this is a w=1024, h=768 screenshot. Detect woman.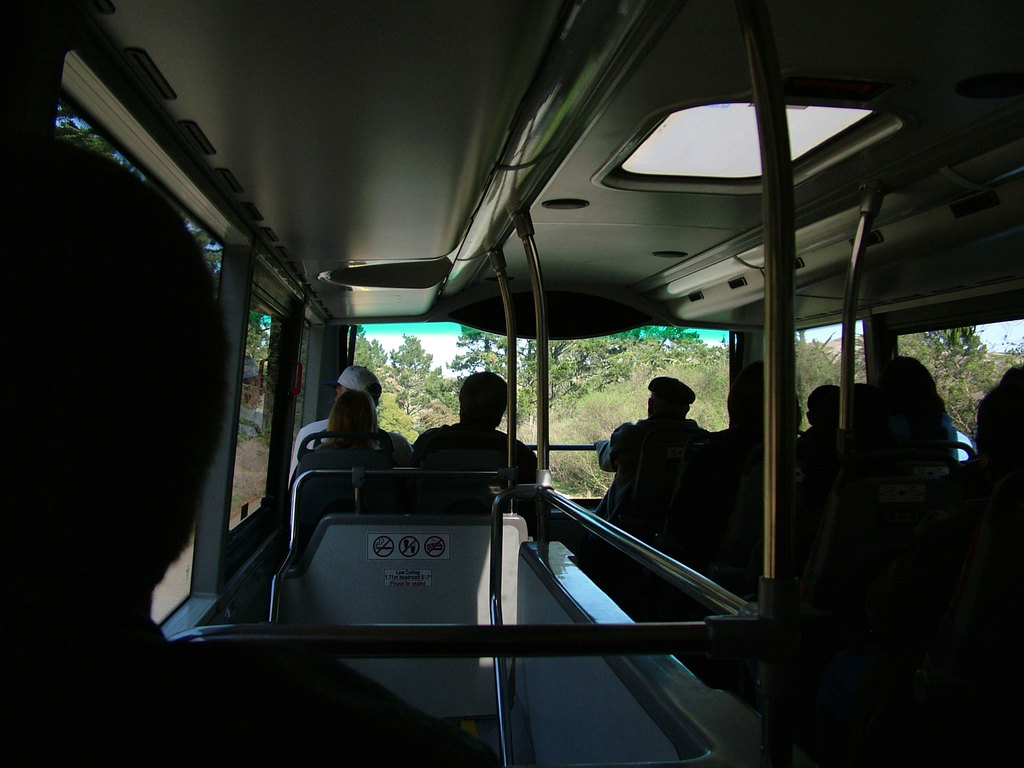
<bbox>287, 387, 416, 472</bbox>.
